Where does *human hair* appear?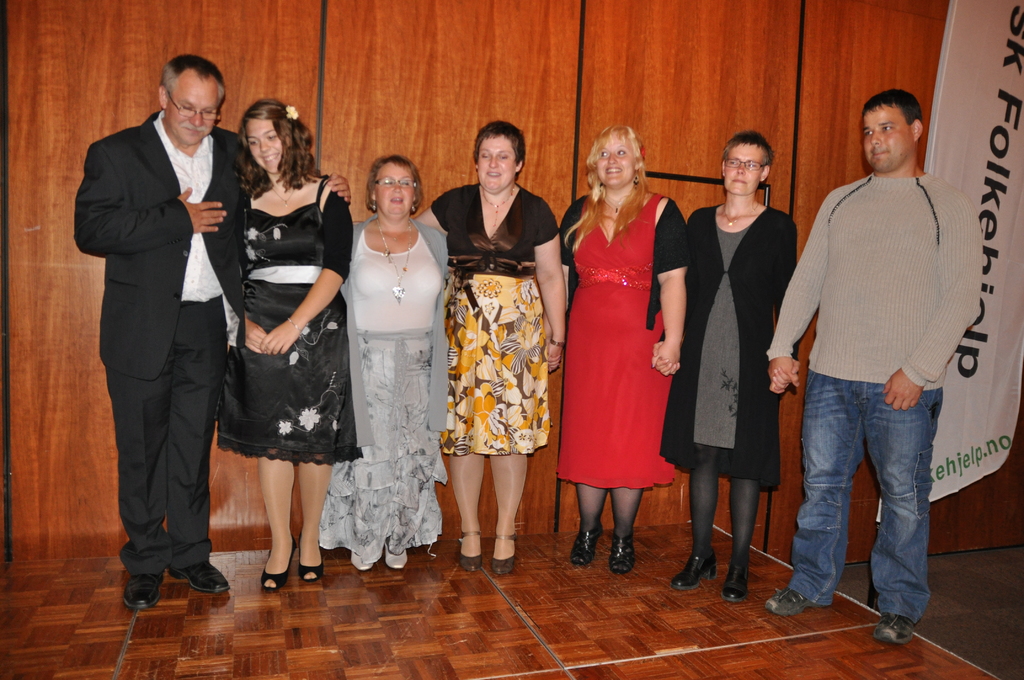
Appears at rect(861, 86, 929, 130).
